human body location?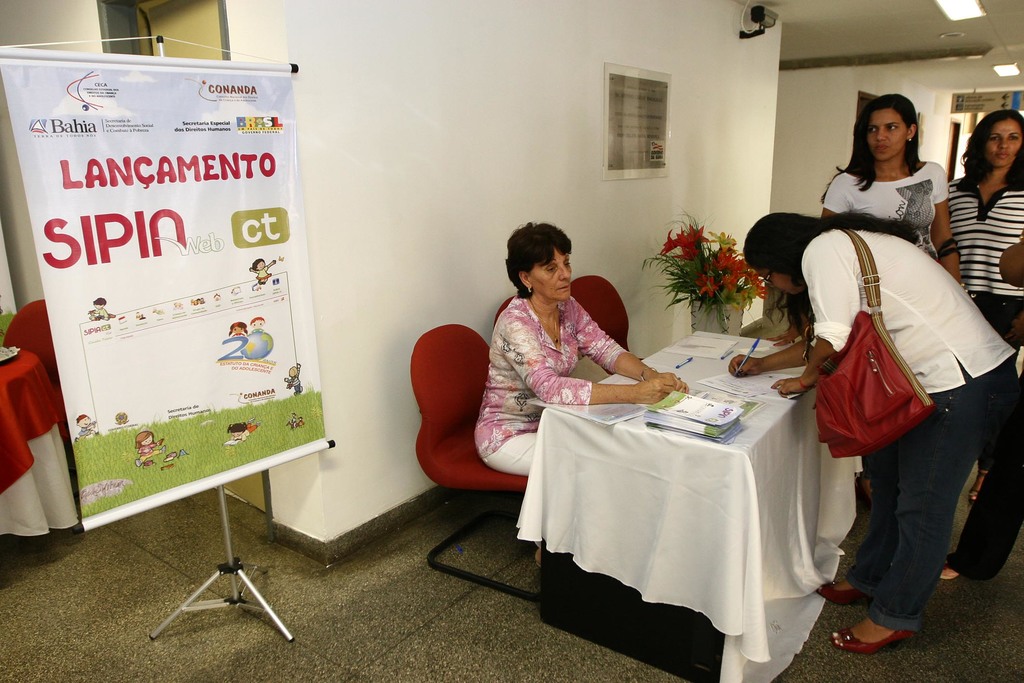
<region>74, 415, 96, 440</region>
